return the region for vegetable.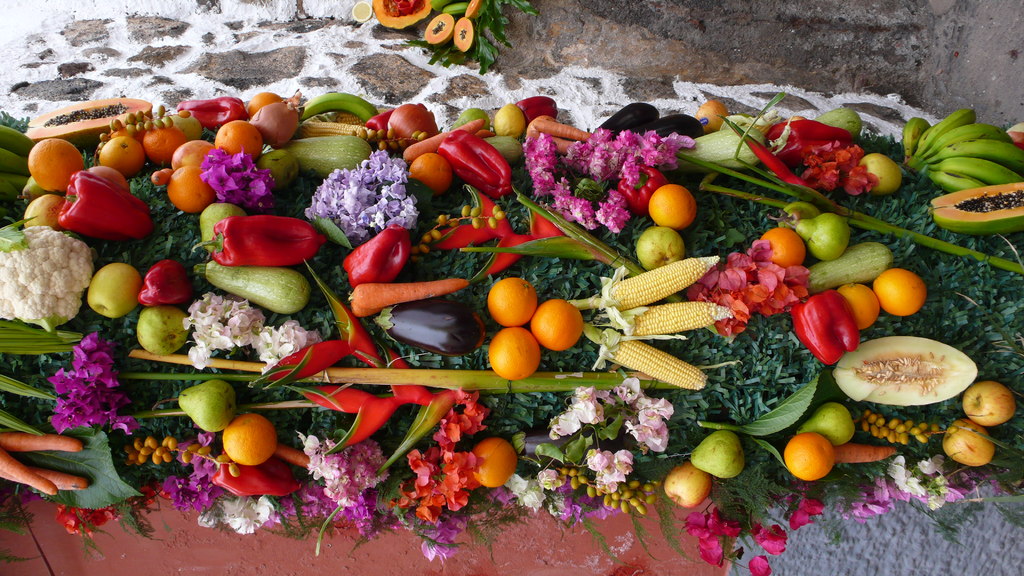
195:217:328:264.
